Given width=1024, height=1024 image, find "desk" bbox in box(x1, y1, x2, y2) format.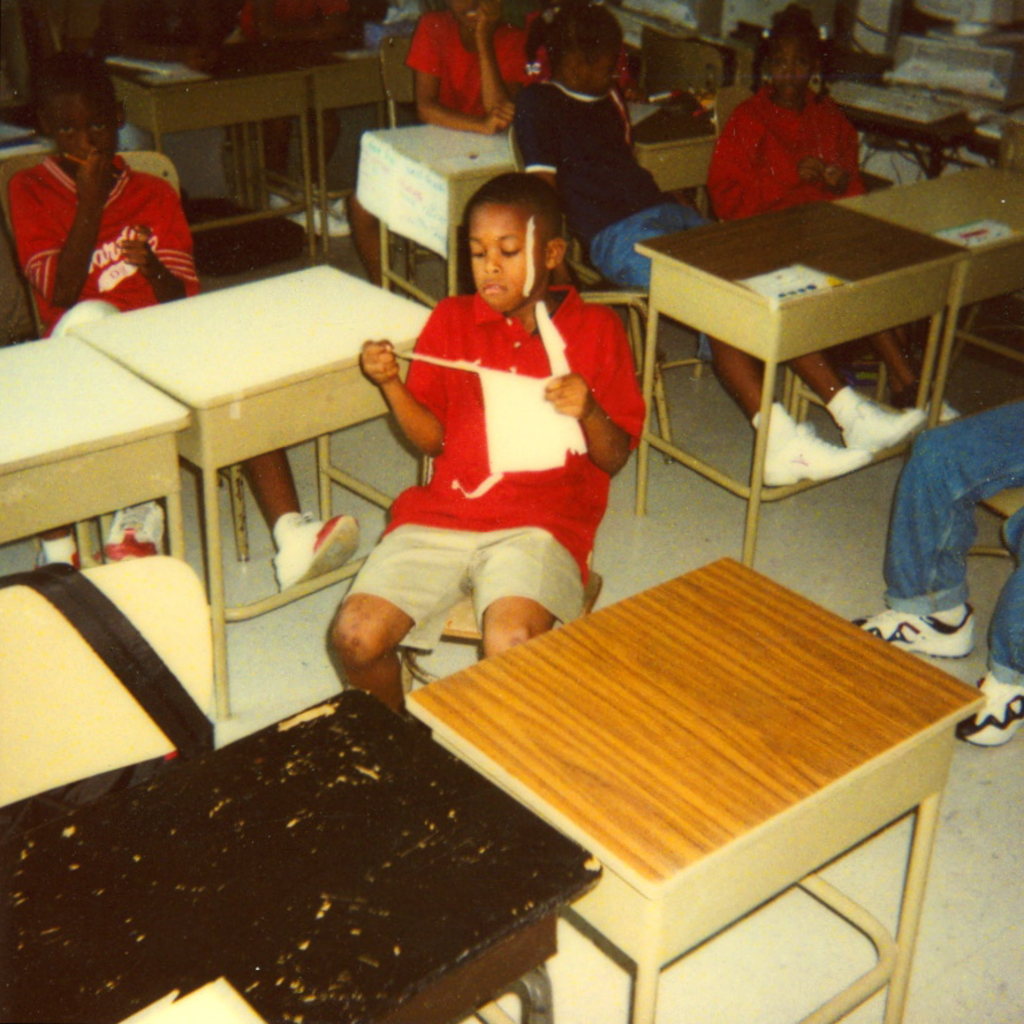
box(388, 540, 951, 1009).
